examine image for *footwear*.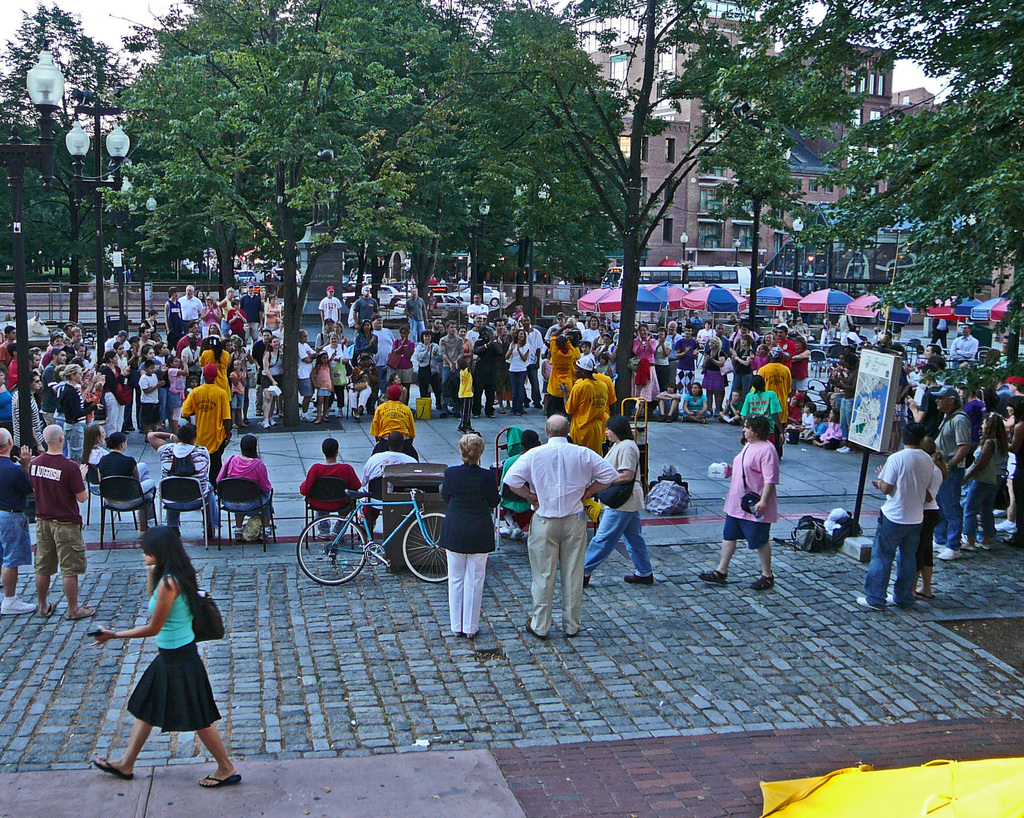
Examination result: select_region(47, 598, 54, 618).
